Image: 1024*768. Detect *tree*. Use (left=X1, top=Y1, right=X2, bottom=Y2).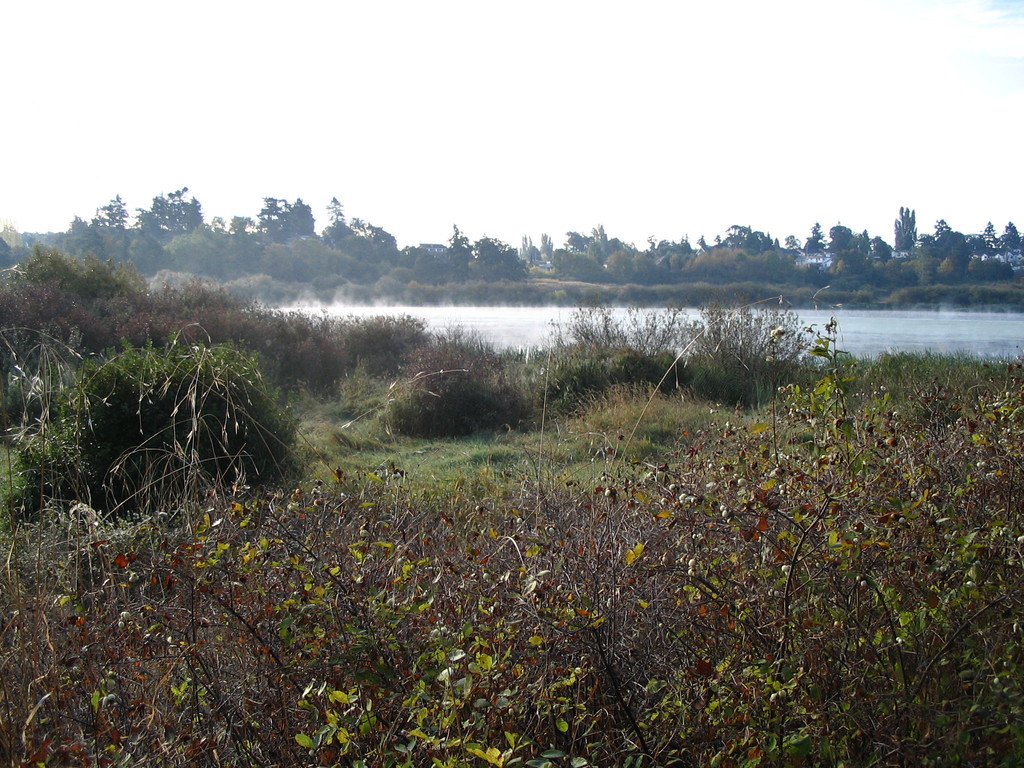
(left=259, top=200, right=286, bottom=246).
